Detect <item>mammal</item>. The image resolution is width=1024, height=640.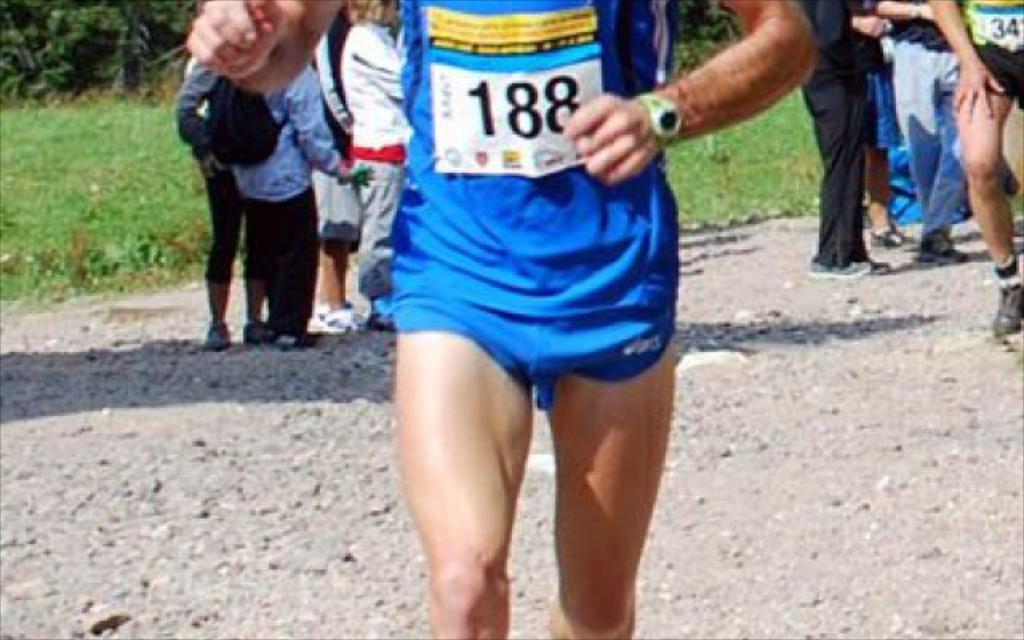
l=931, t=0, r=1022, b=339.
